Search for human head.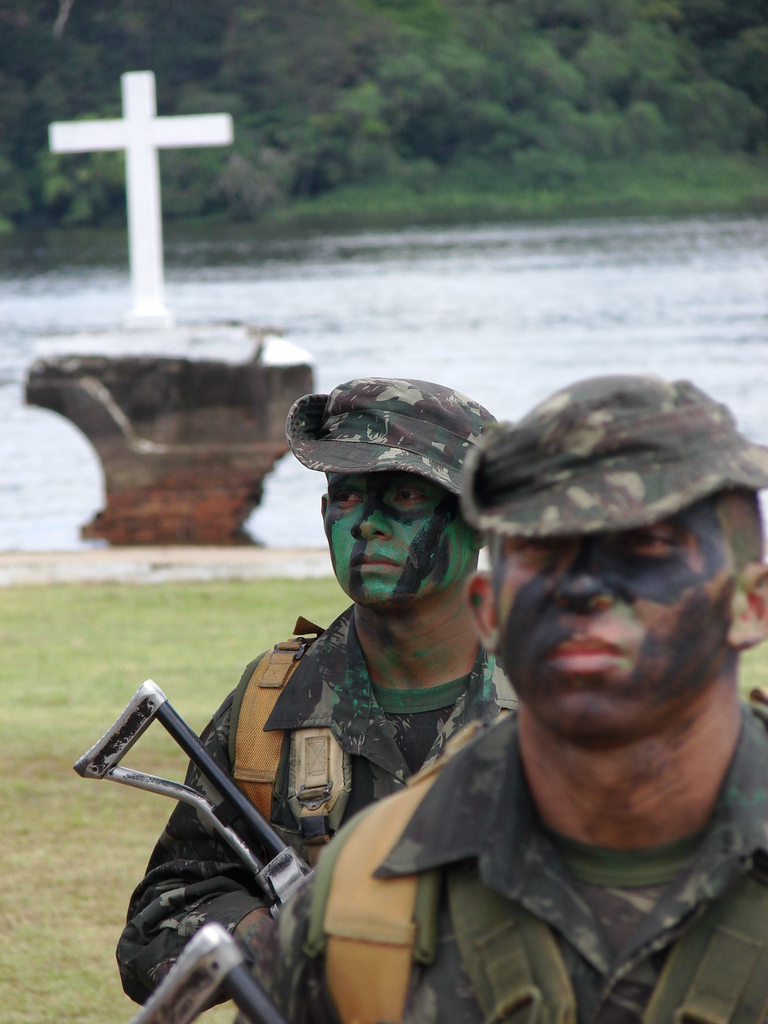
Found at BBox(461, 369, 767, 755).
